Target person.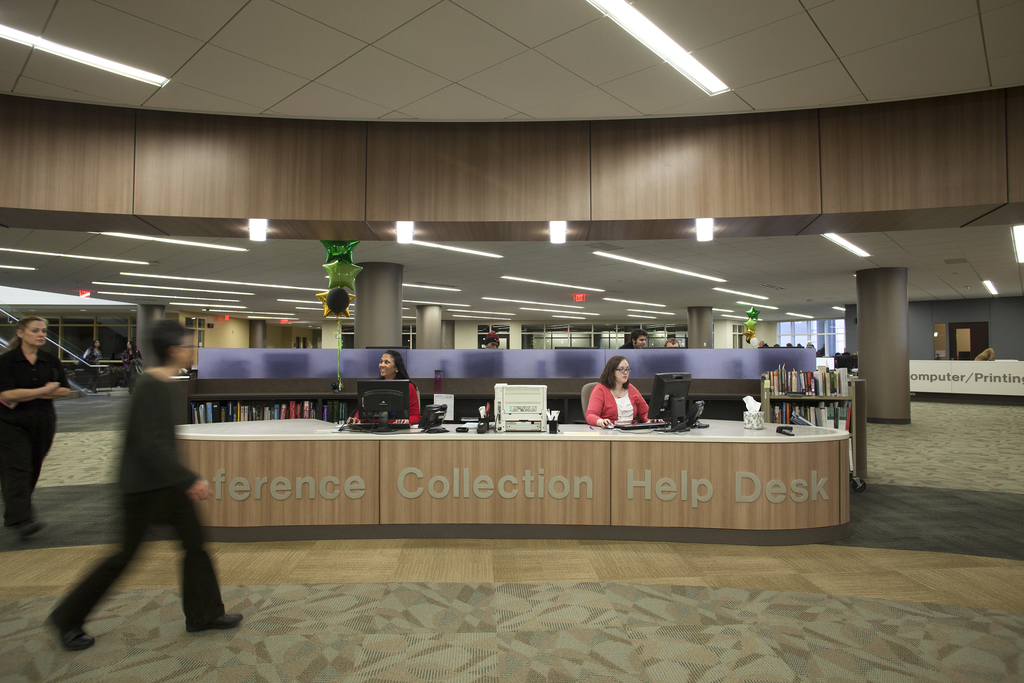
Target region: l=118, t=338, r=138, b=369.
